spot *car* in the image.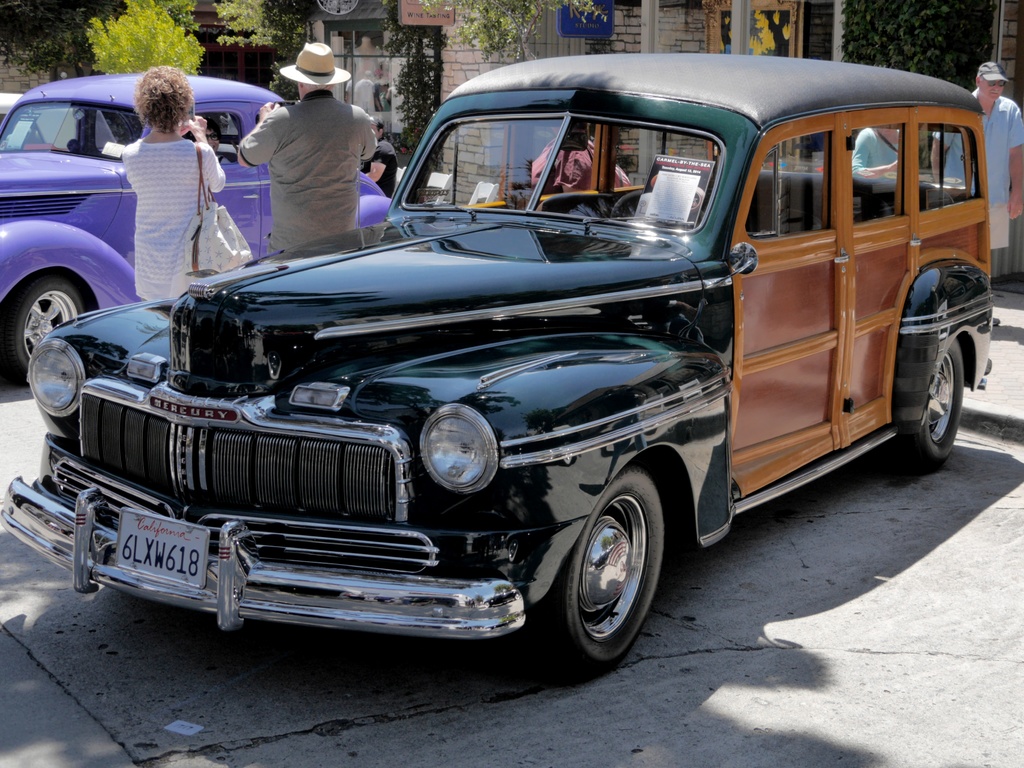
*car* found at bbox(0, 90, 117, 152).
